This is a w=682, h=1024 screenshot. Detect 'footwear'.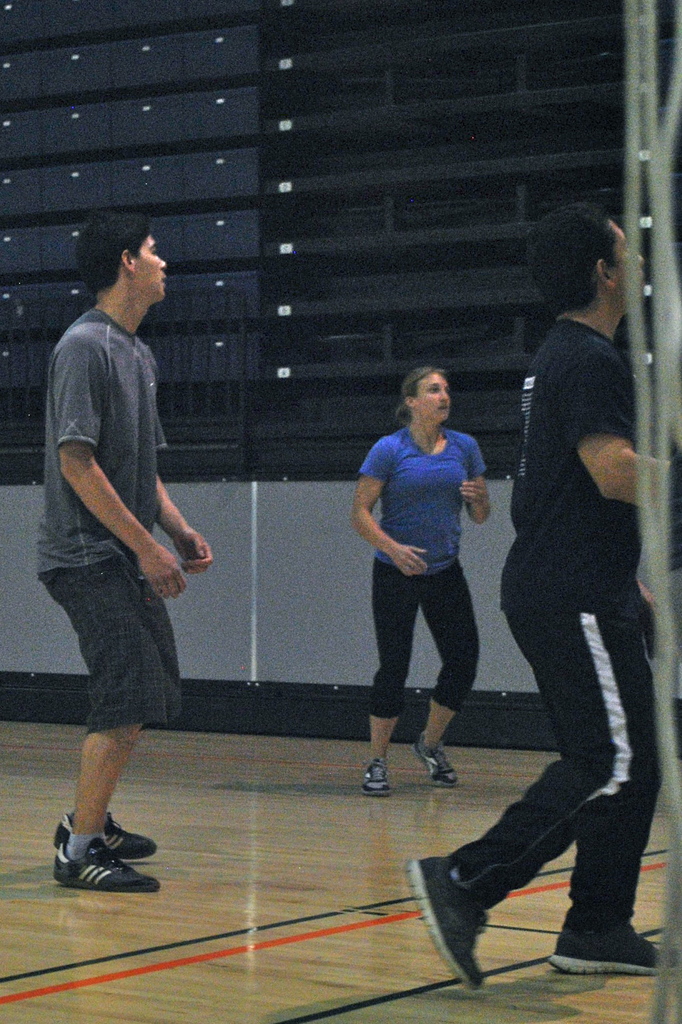
411, 730, 460, 788.
